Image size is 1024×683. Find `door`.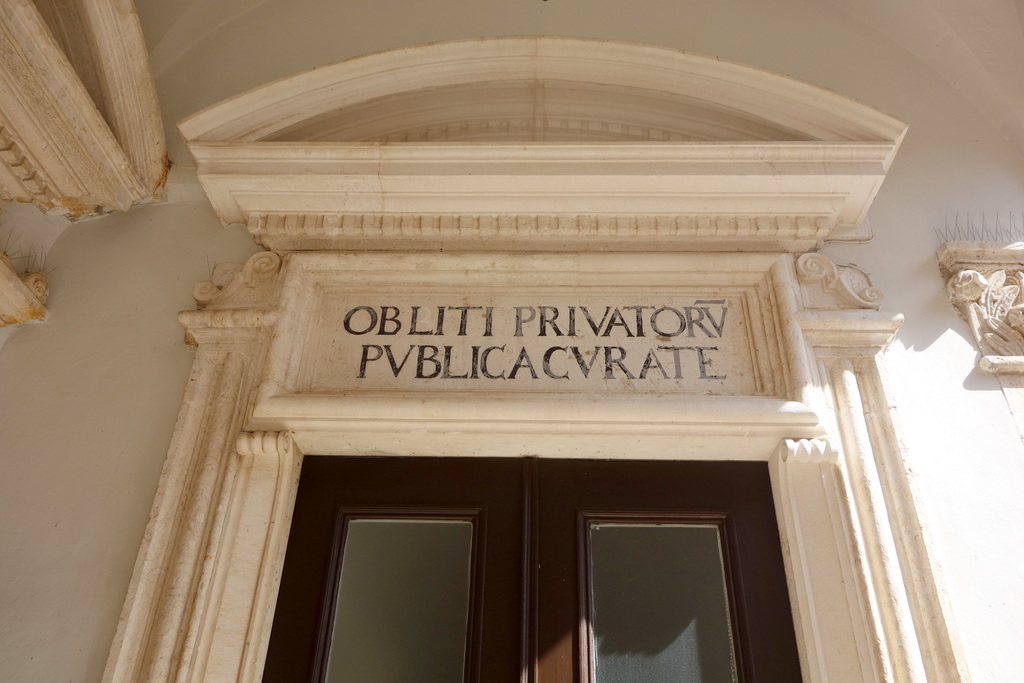
detection(258, 456, 795, 681).
